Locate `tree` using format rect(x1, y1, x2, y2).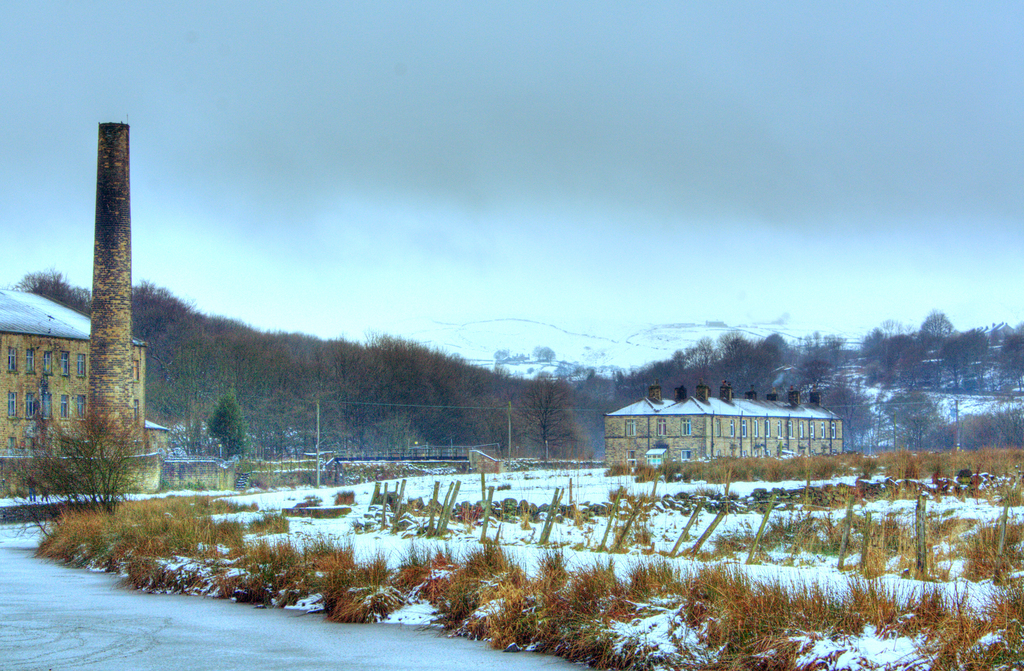
rect(17, 266, 94, 314).
